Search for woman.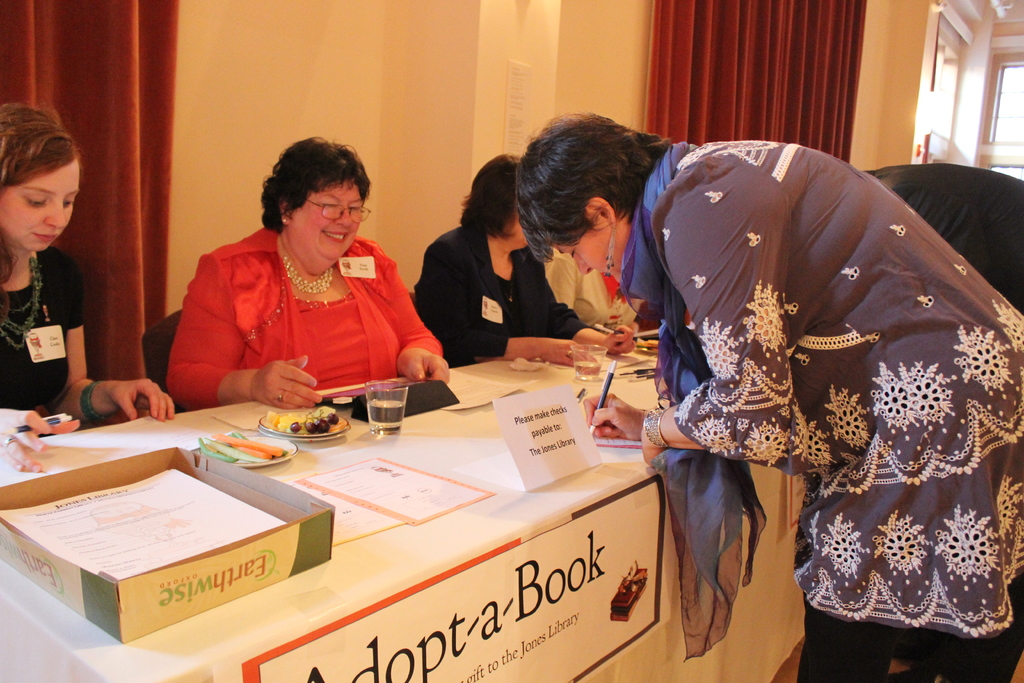
Found at l=143, t=135, r=480, b=393.
